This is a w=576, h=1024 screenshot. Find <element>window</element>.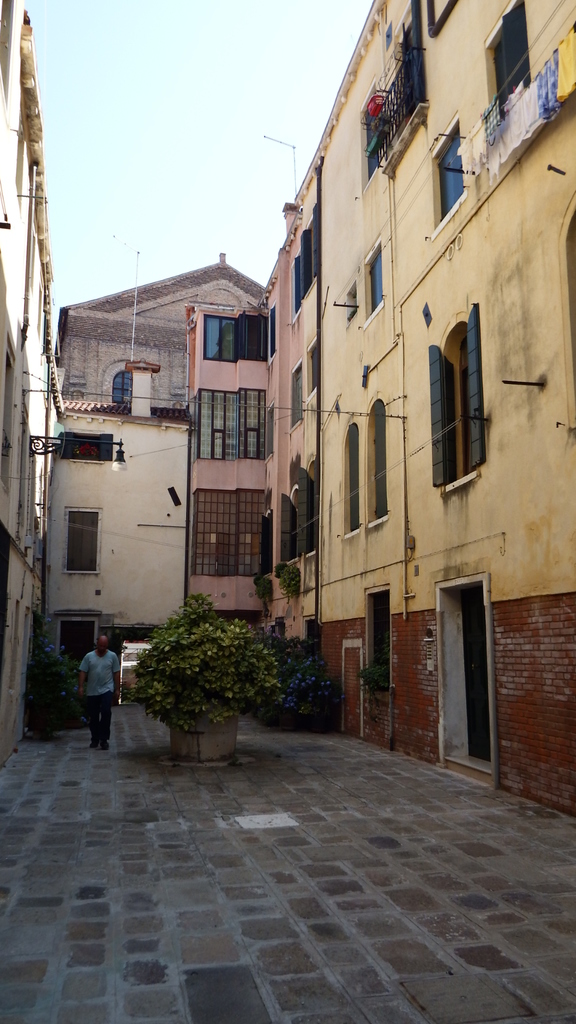
Bounding box: <region>366, 402, 388, 525</region>.
